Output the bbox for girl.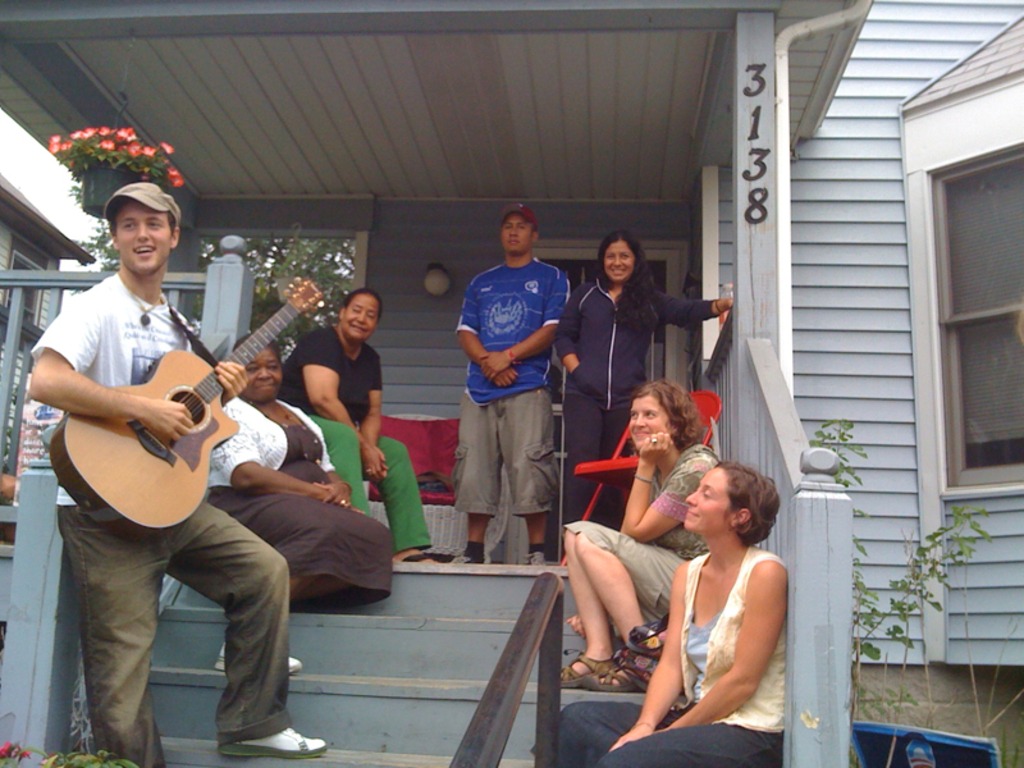
crop(549, 451, 791, 767).
